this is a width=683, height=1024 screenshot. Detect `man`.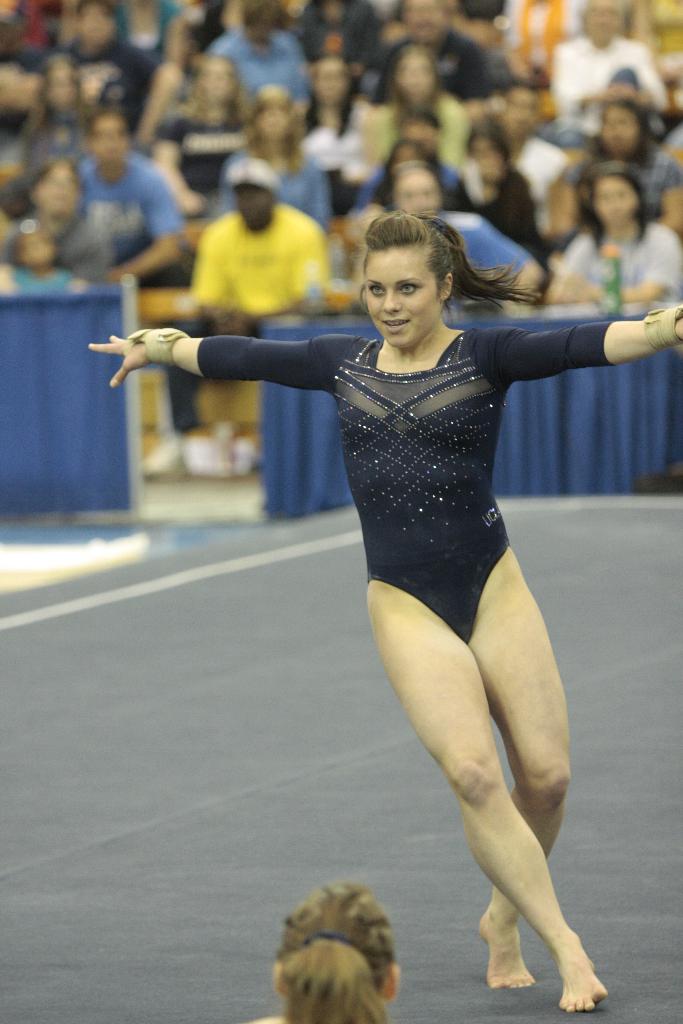
box(551, 0, 670, 146).
